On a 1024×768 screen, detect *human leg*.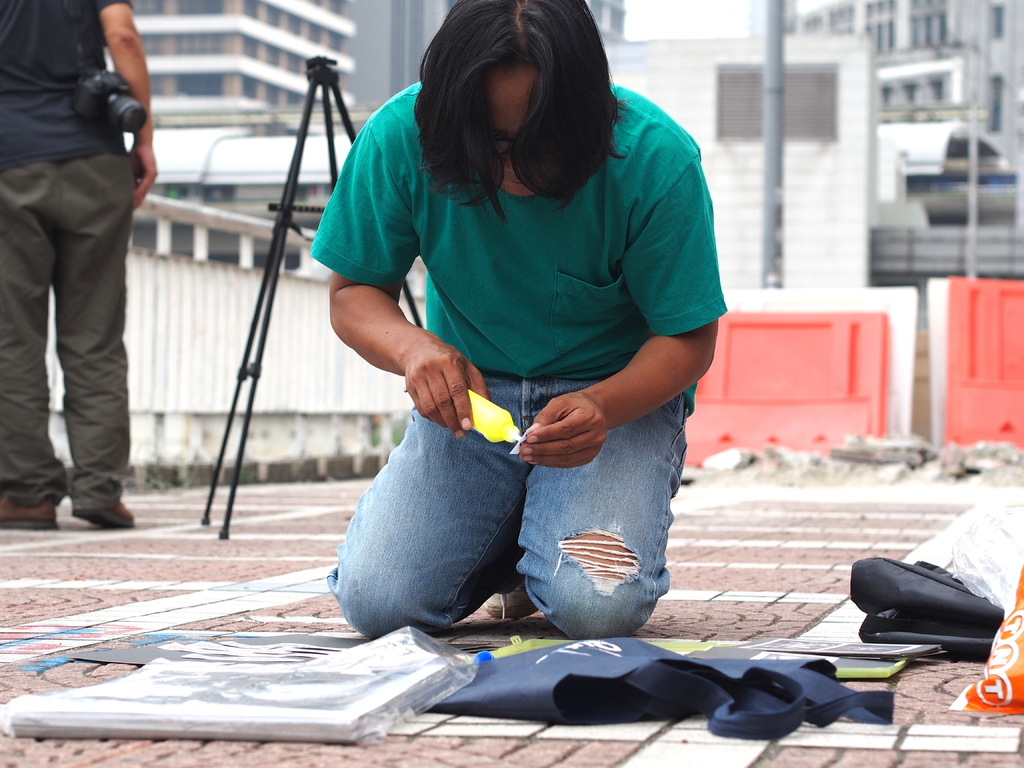
bbox(53, 146, 134, 525).
